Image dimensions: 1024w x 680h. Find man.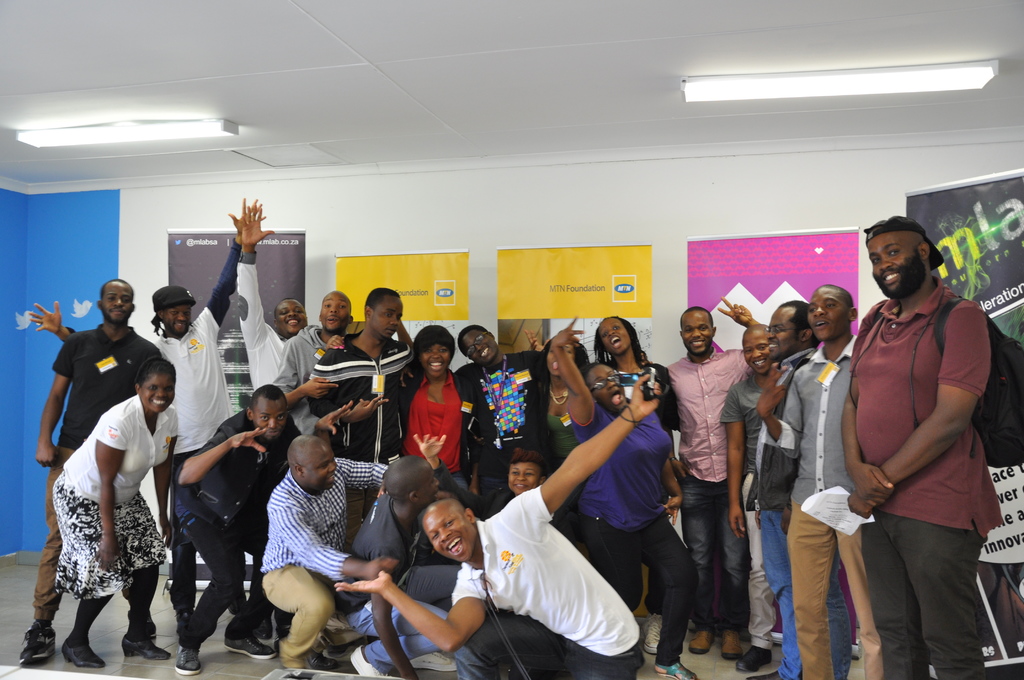
[left=260, top=435, right=387, bottom=664].
